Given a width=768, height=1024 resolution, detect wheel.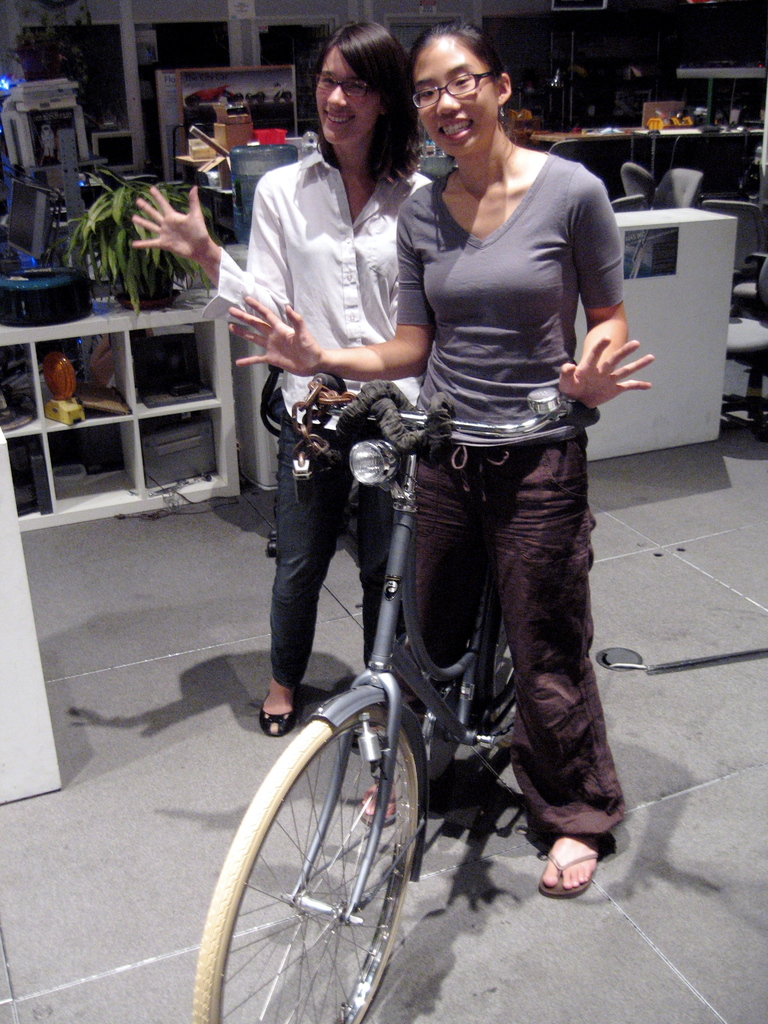
x1=195, y1=688, x2=417, y2=1023.
